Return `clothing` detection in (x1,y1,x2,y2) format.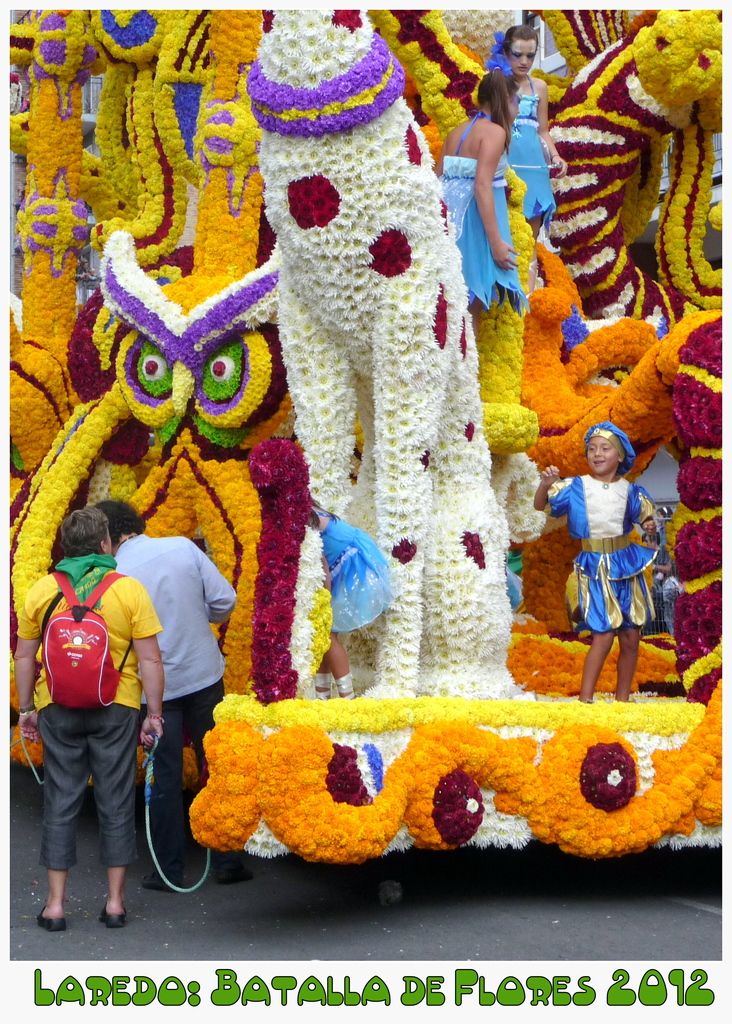
(438,115,531,317).
